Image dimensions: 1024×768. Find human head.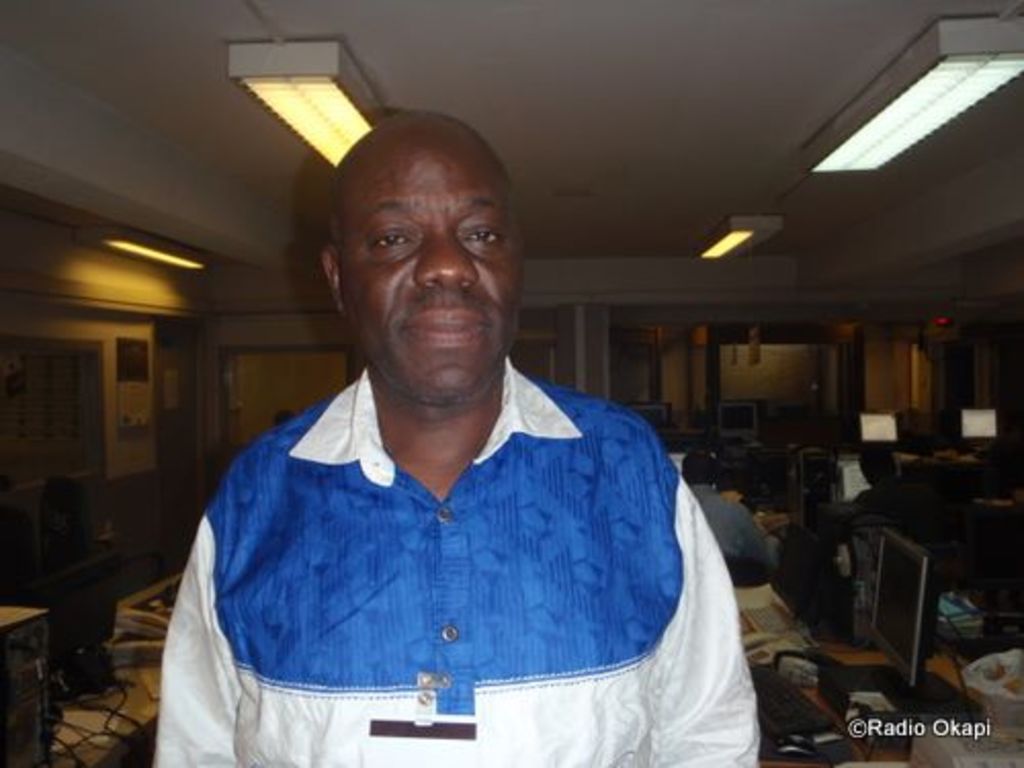
BBox(276, 408, 295, 426).
